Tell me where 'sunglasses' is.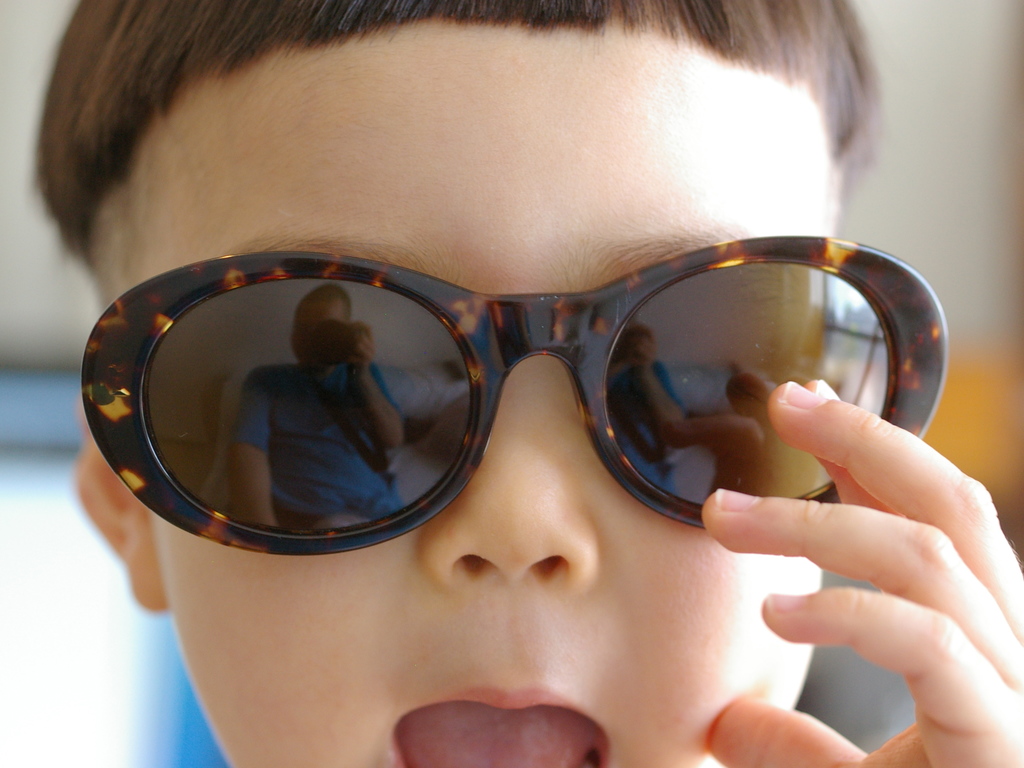
'sunglasses' is at 78/235/946/562.
